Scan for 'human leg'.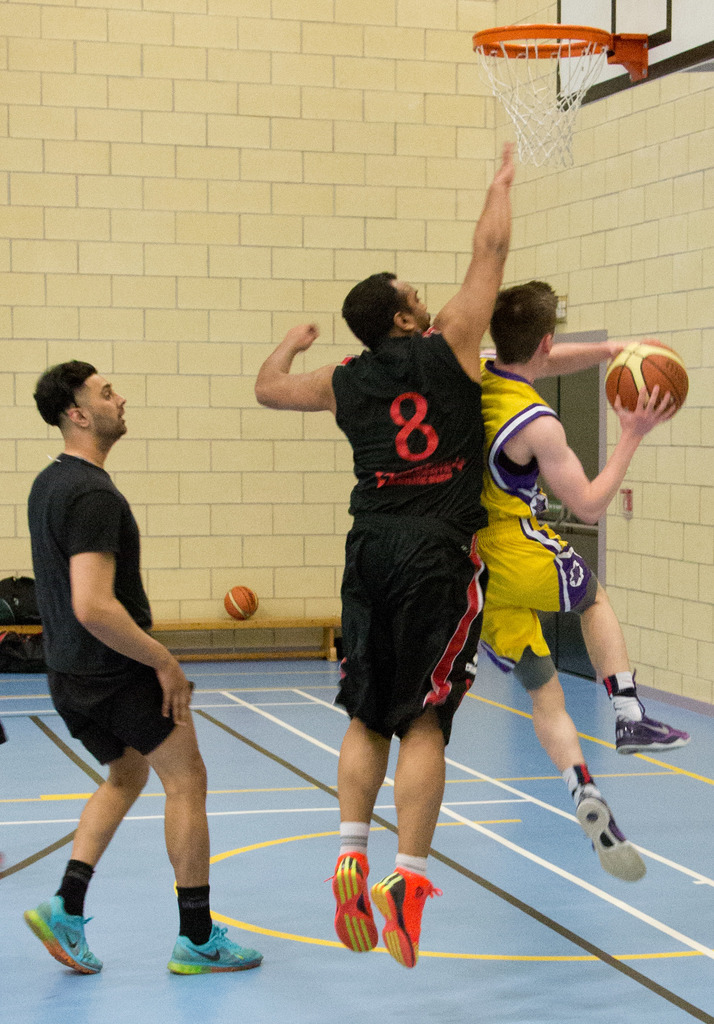
Scan result: box=[369, 504, 479, 966].
